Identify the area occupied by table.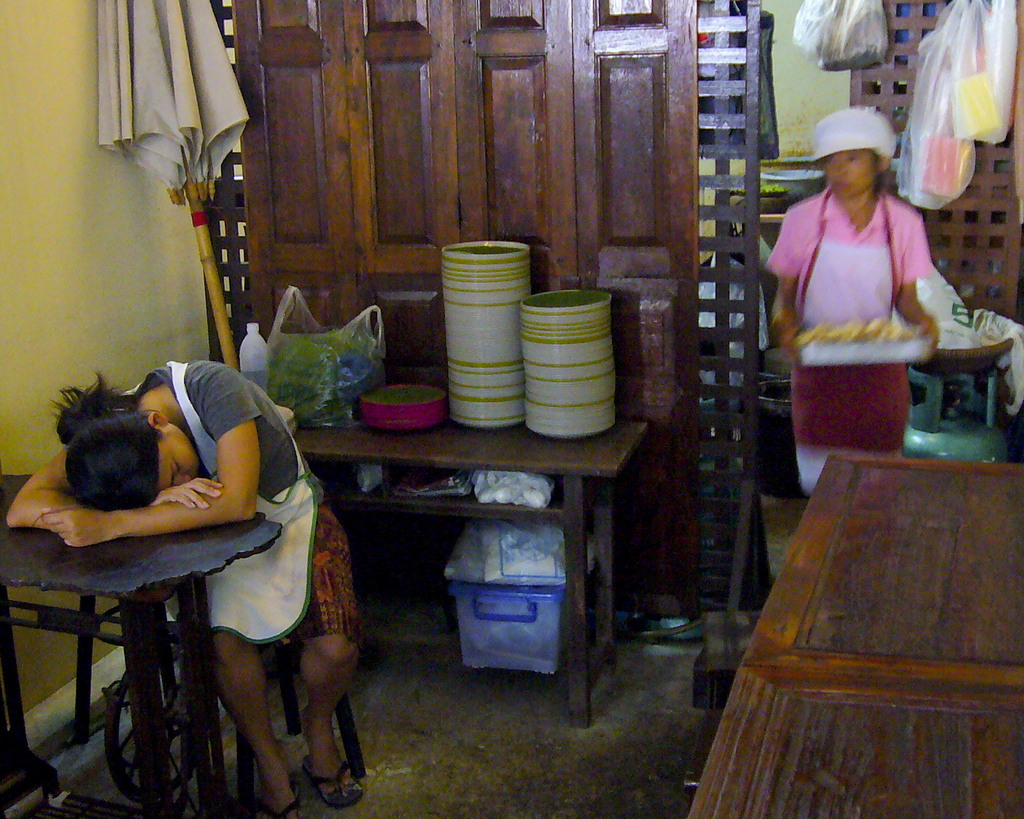
Area: Rect(0, 472, 289, 818).
